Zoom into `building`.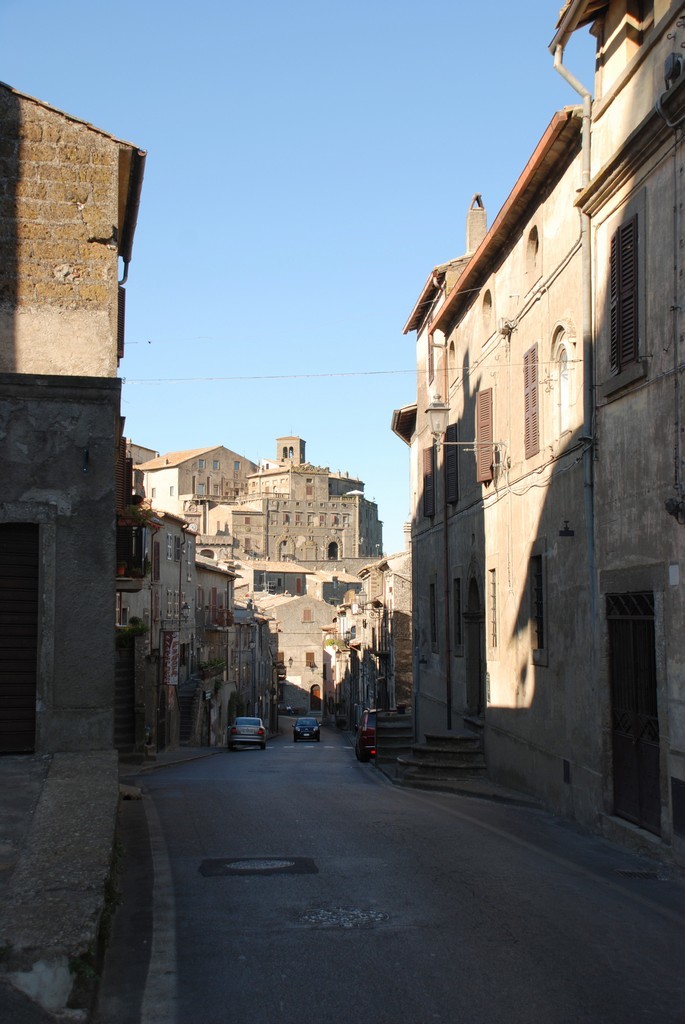
Zoom target: x1=391 y1=0 x2=684 y2=870.
